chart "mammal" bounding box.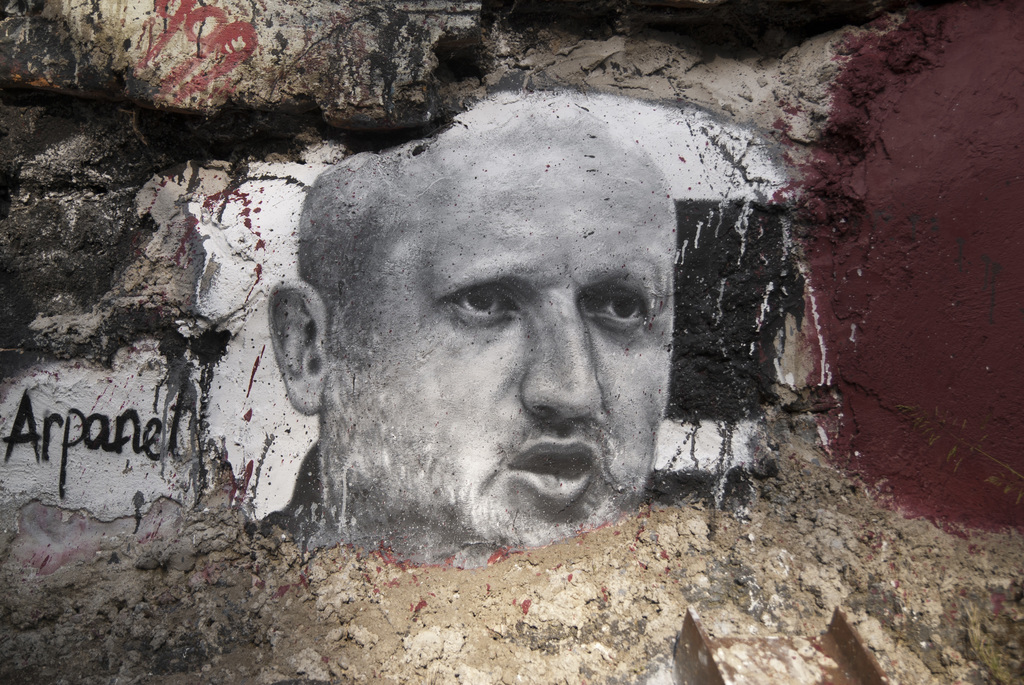
Charted: (x1=239, y1=88, x2=671, y2=572).
